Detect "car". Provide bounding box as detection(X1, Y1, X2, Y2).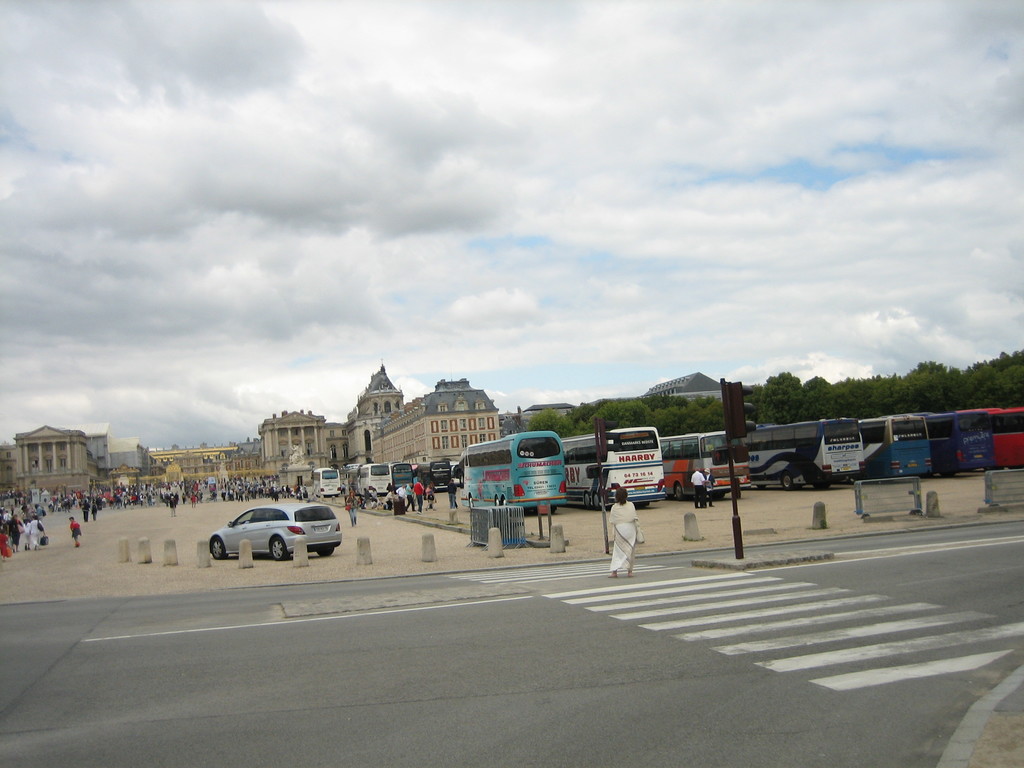
detection(204, 504, 347, 560).
